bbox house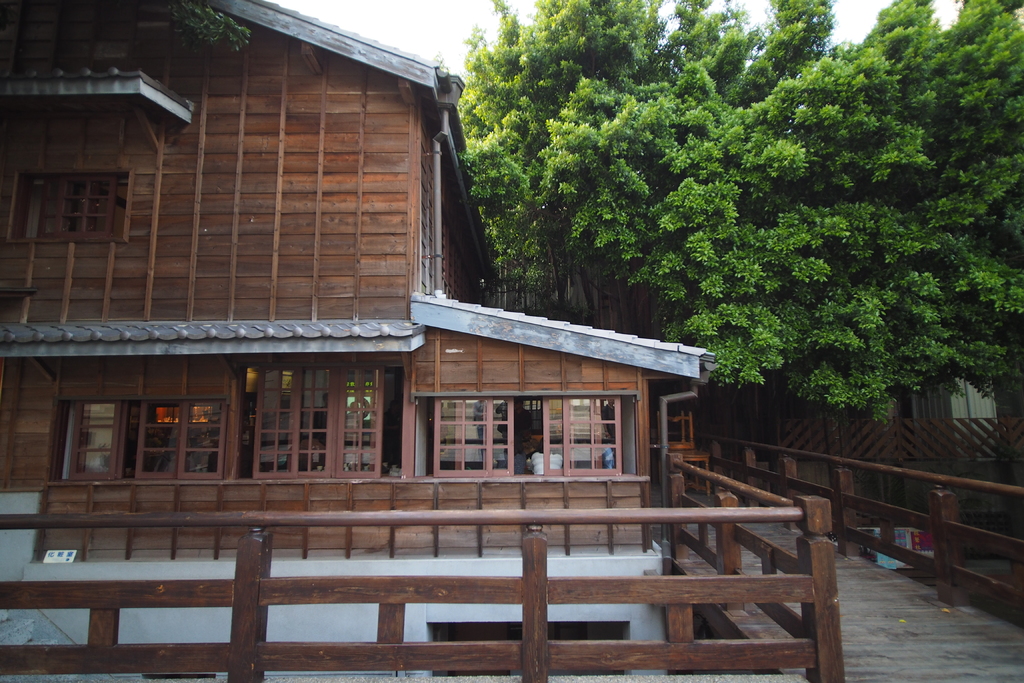
x1=0 y1=0 x2=863 y2=675
